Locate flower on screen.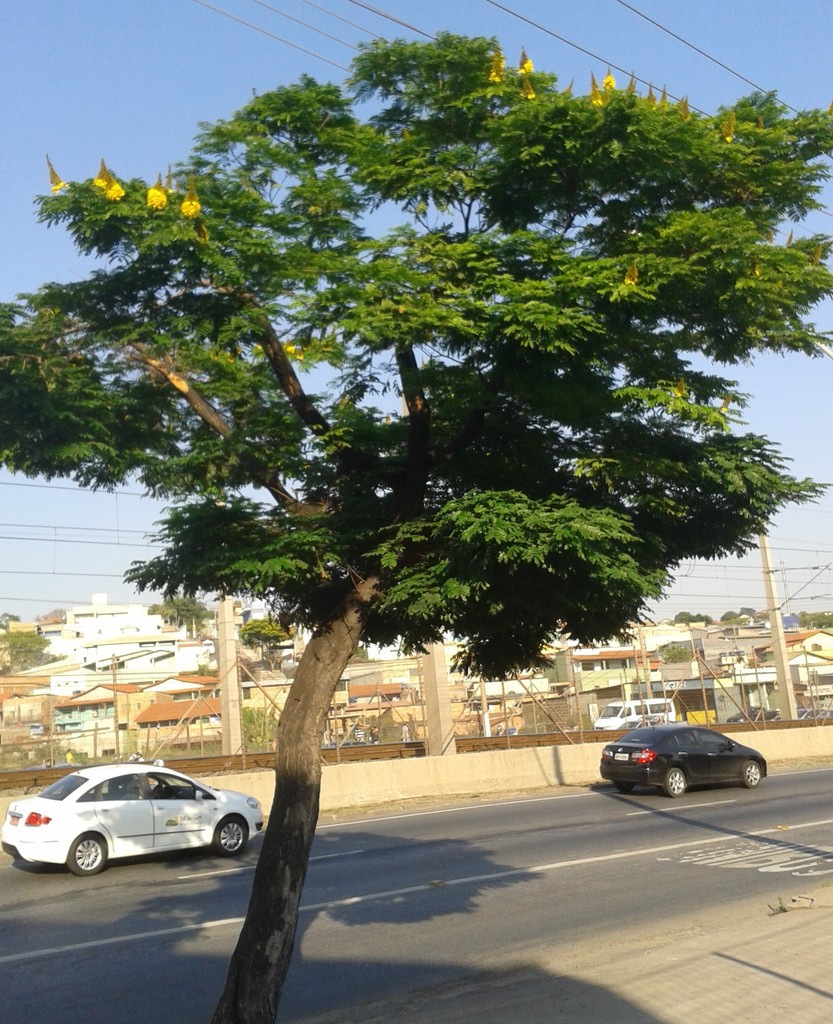
On screen at [589, 75, 603, 105].
